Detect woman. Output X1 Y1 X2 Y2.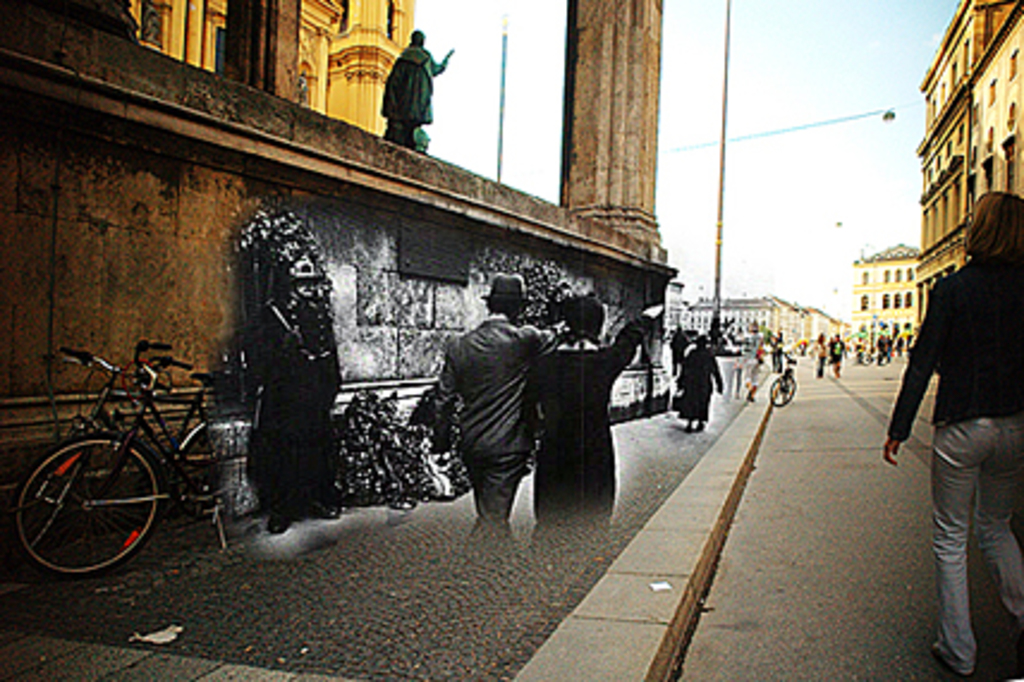
670 333 727 440.
